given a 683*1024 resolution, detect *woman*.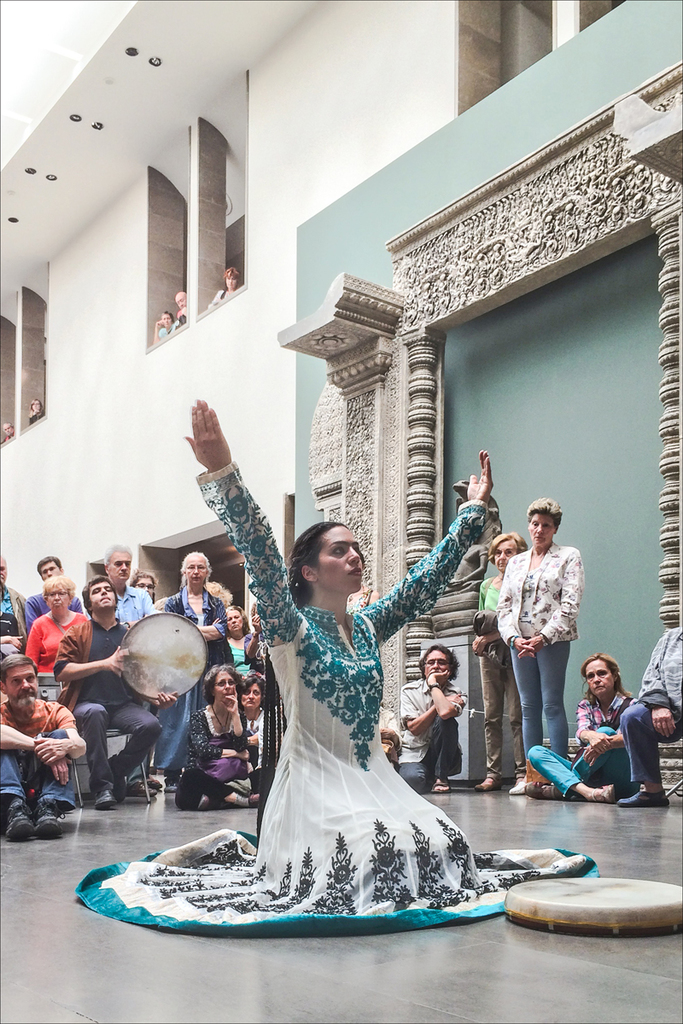
Rect(470, 531, 528, 799).
